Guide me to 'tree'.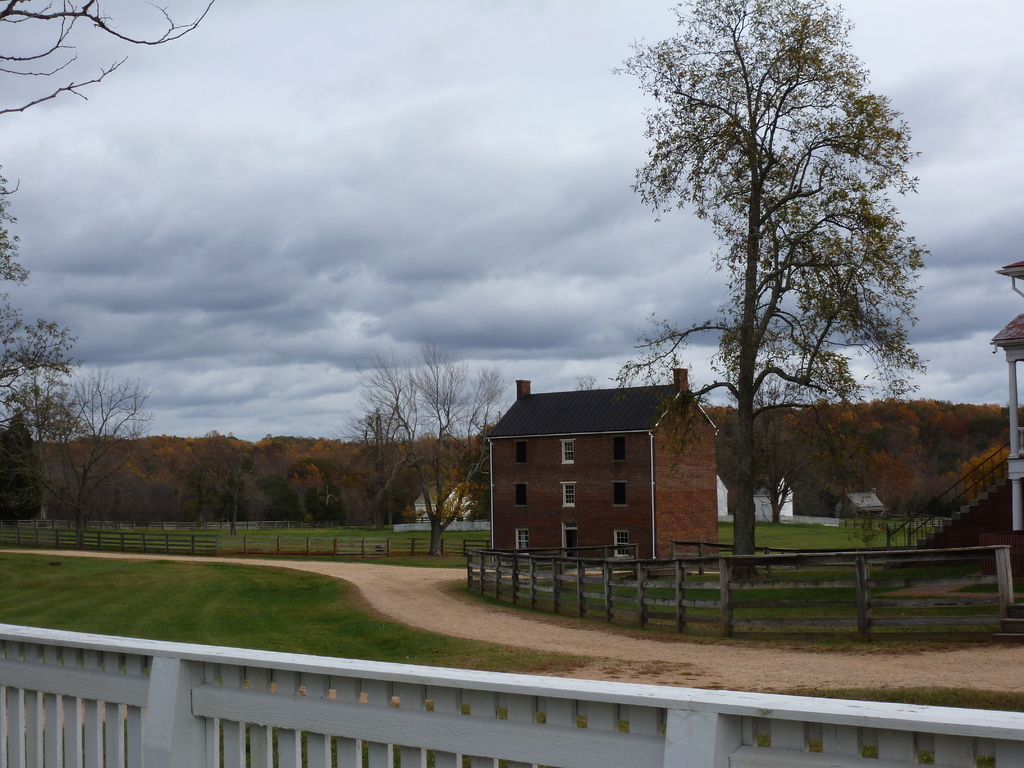
Guidance: x1=1 y1=362 x2=158 y2=547.
